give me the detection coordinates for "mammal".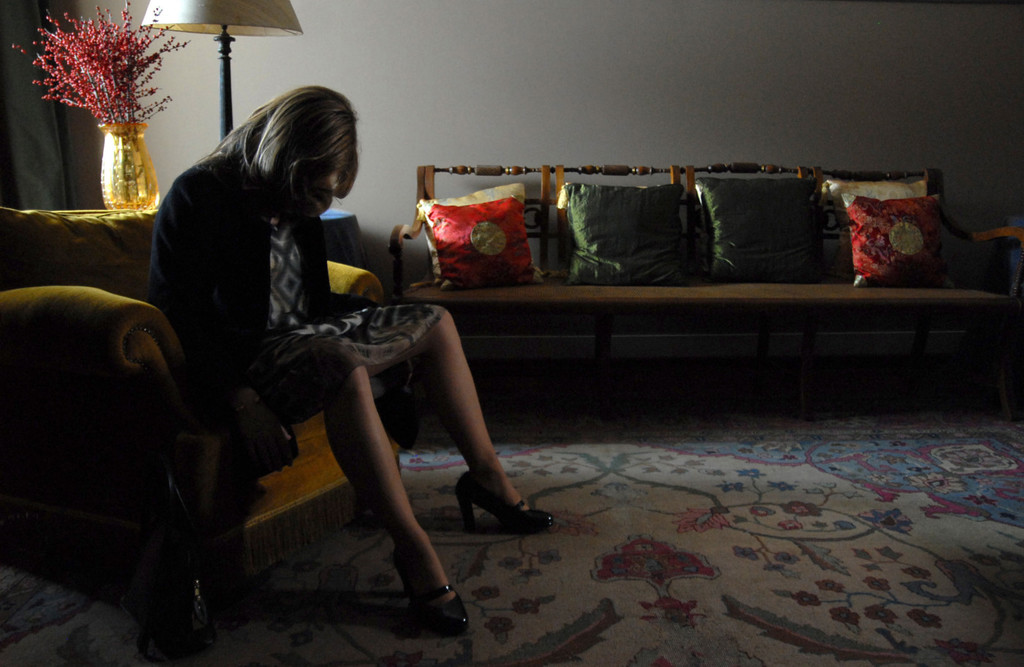
[x1=125, y1=83, x2=524, y2=604].
